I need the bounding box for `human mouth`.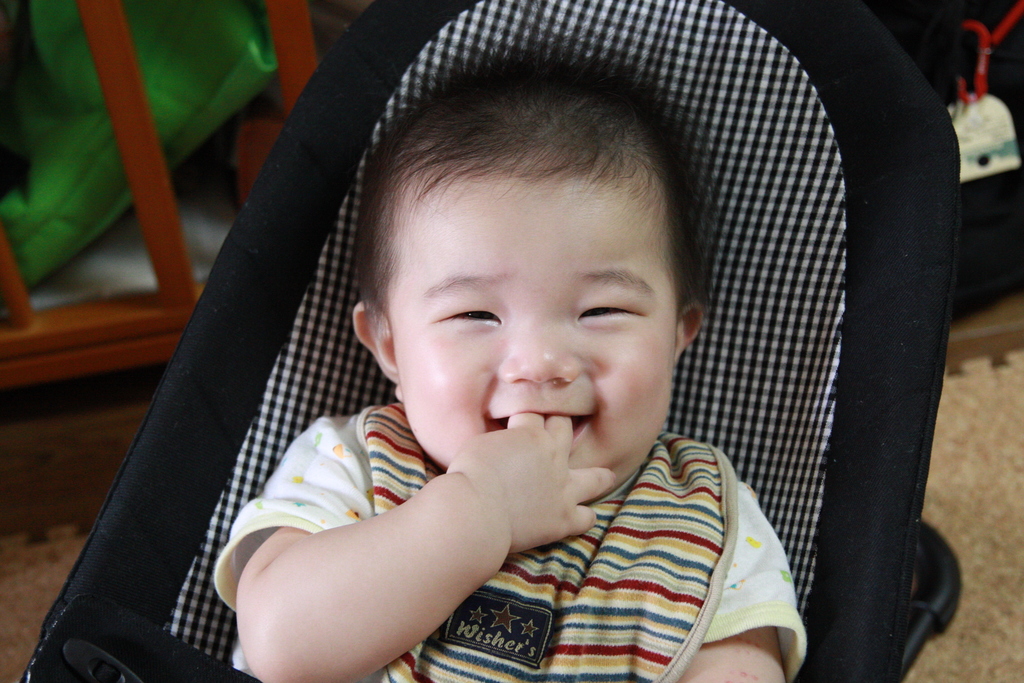
Here it is: BBox(497, 412, 594, 437).
